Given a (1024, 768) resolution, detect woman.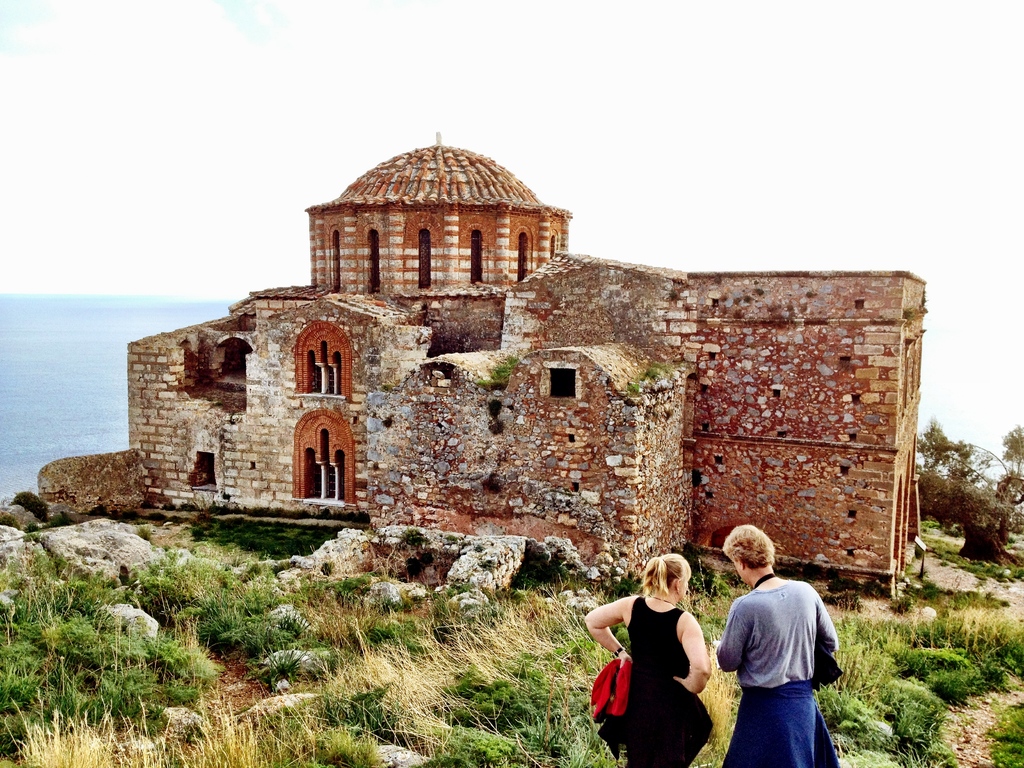
580 555 709 764.
